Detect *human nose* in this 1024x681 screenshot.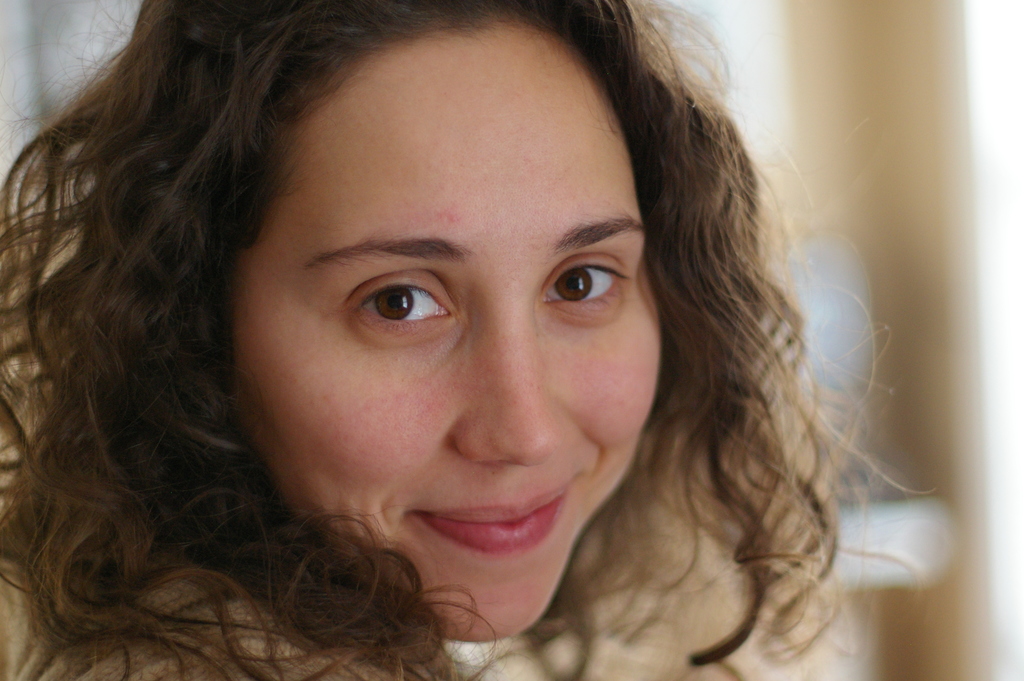
Detection: BBox(450, 285, 572, 465).
